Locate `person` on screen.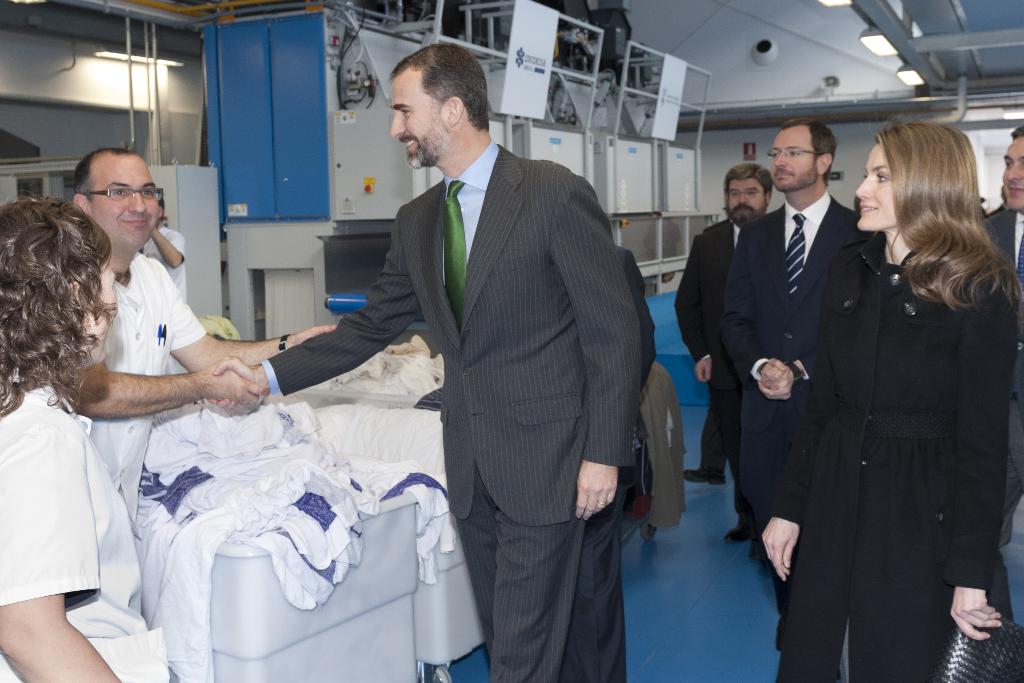
On screen at region(137, 201, 187, 305).
